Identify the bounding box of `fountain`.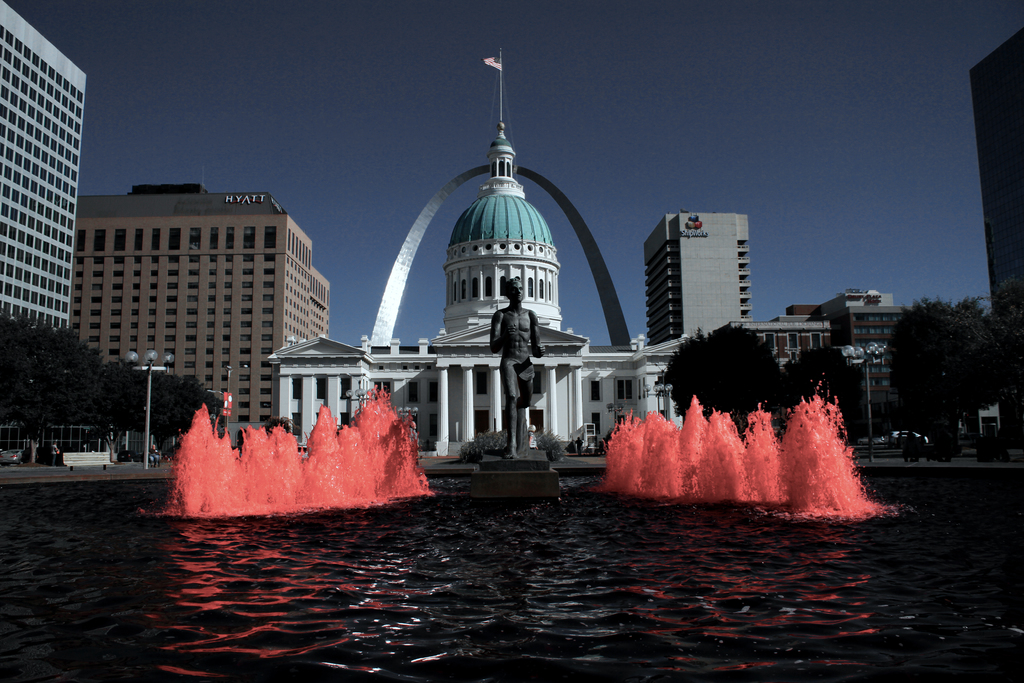
(left=136, top=384, right=435, bottom=521).
